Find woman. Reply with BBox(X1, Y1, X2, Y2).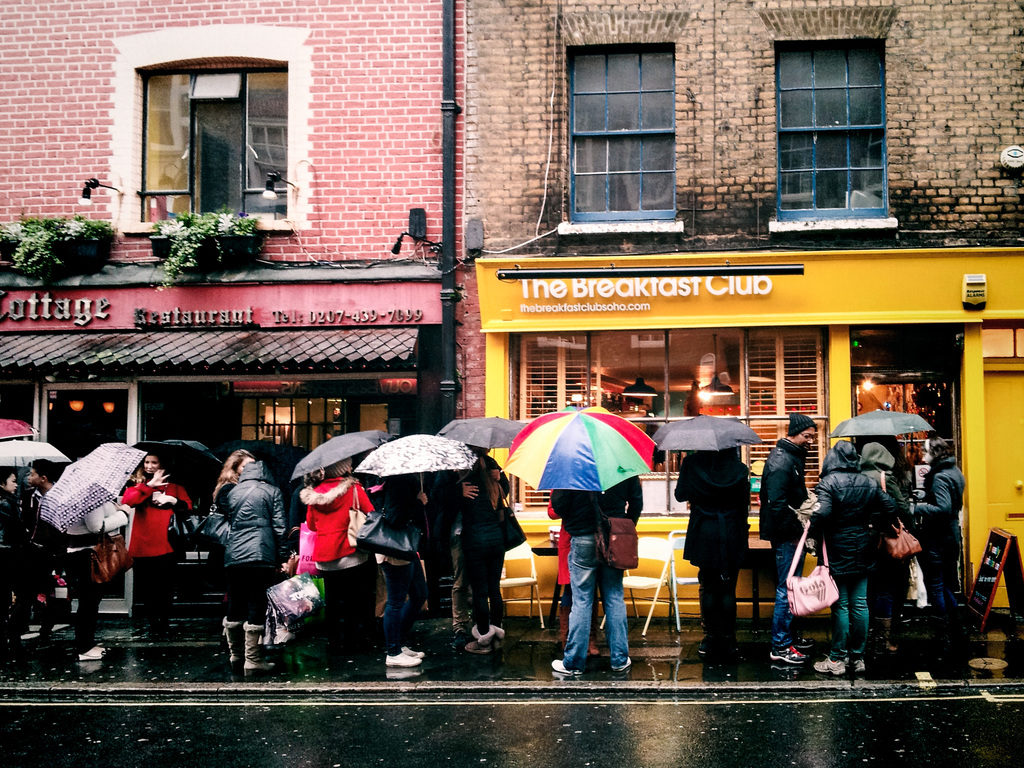
BBox(371, 468, 426, 673).
